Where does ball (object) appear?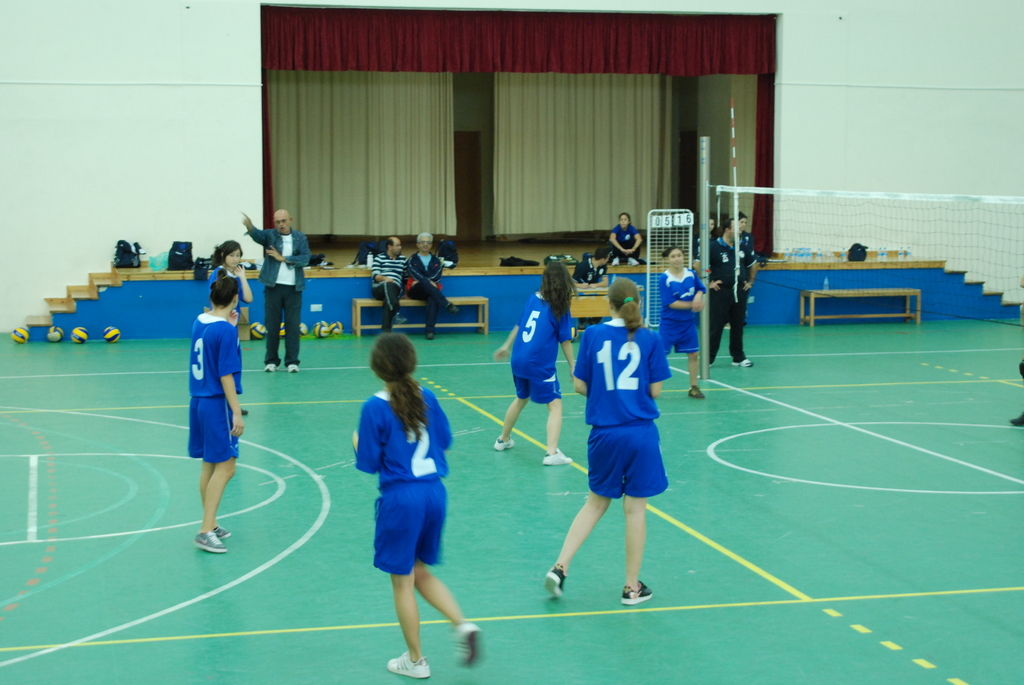
Appears at x1=316 y1=323 x2=326 y2=337.
